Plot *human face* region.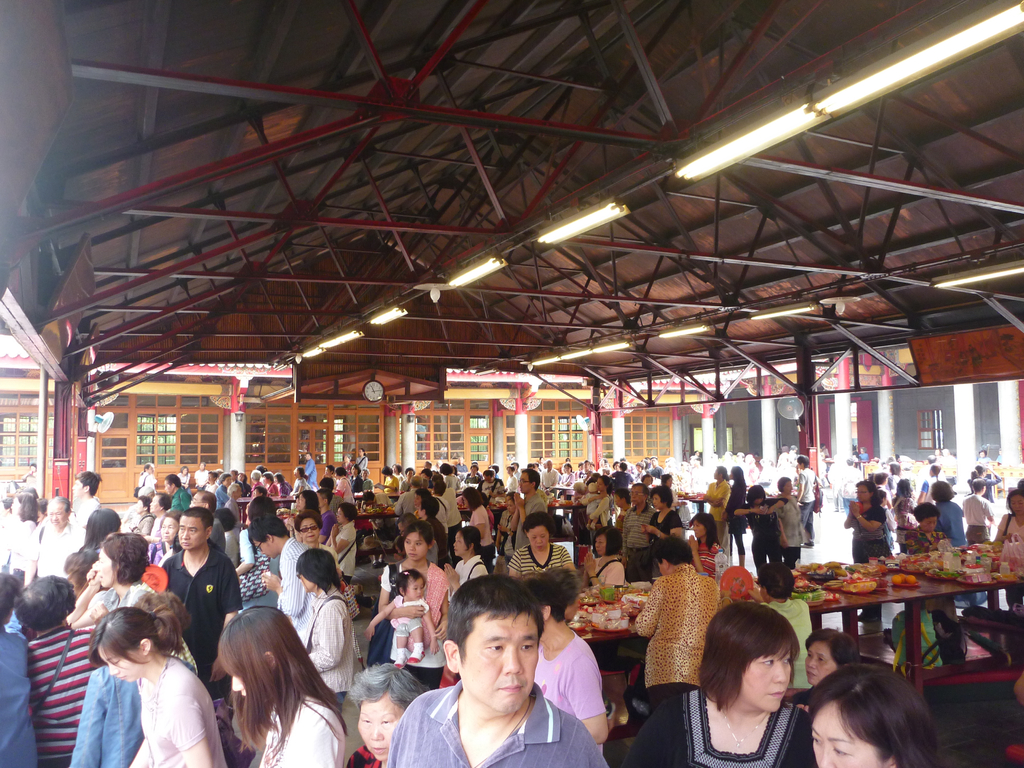
Plotted at {"x1": 406, "y1": 580, "x2": 423, "y2": 599}.
